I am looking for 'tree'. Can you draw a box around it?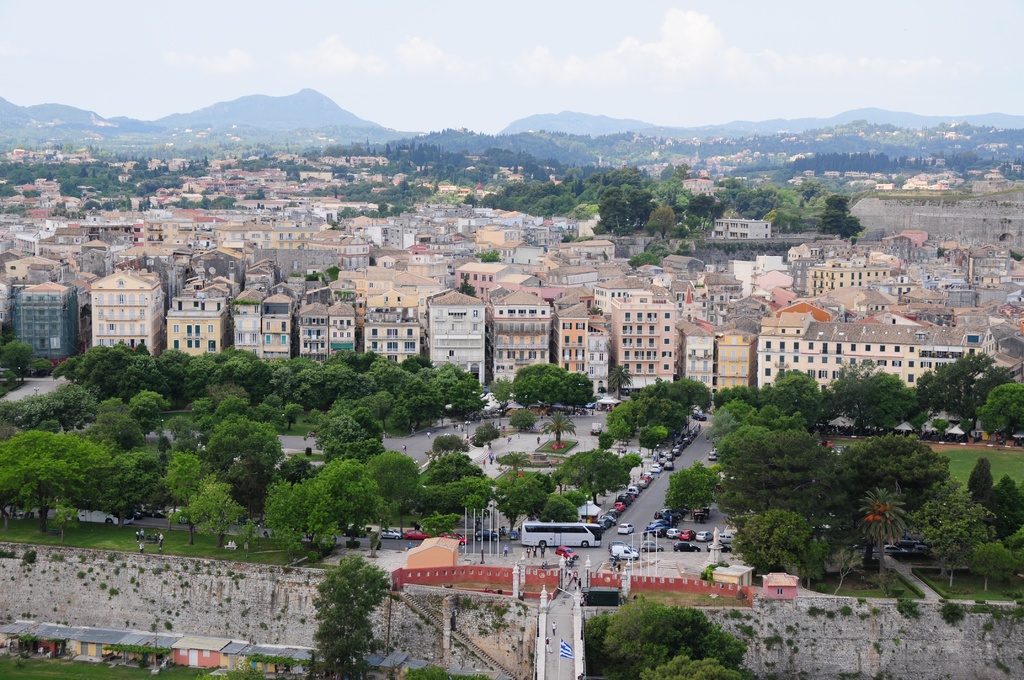
Sure, the bounding box is box=[212, 382, 248, 401].
